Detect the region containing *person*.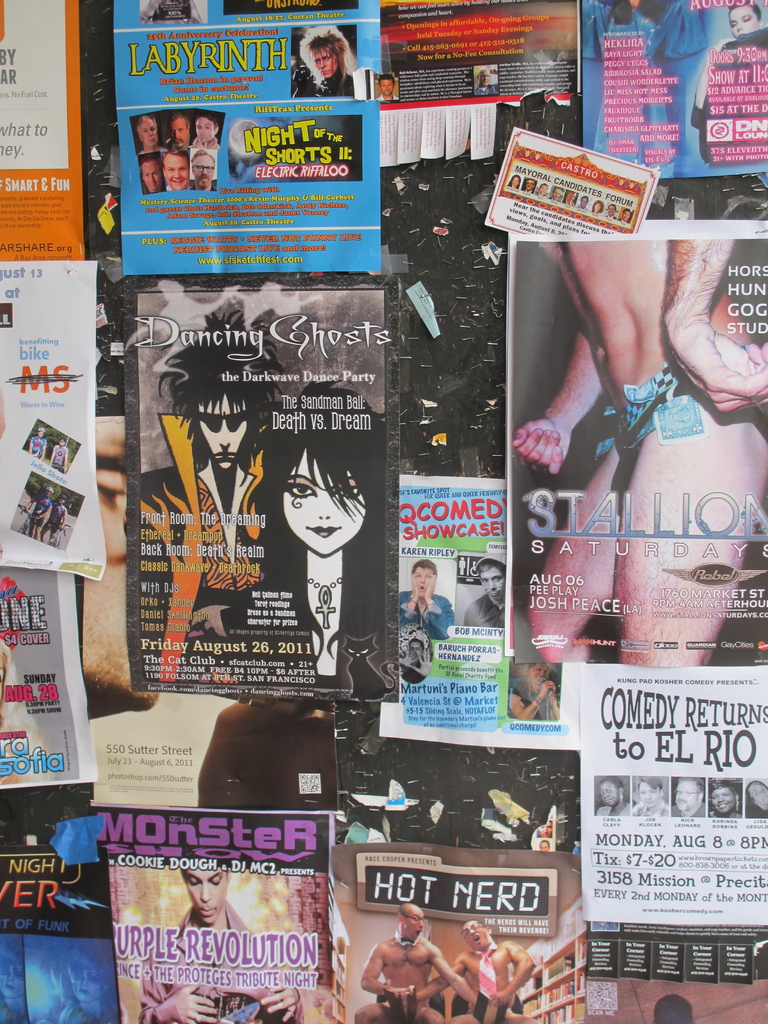
<region>131, 106, 156, 147</region>.
